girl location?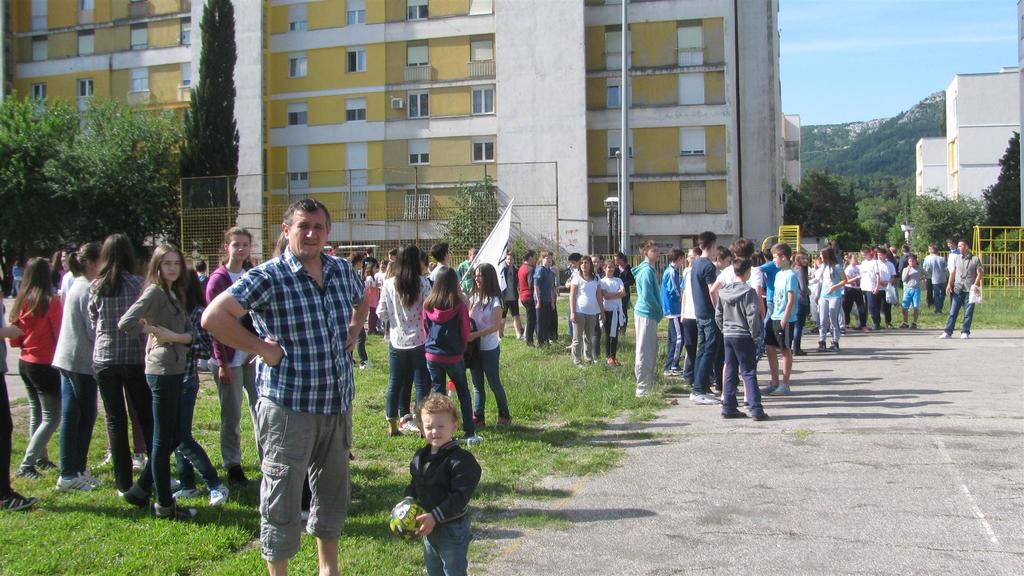
locate(470, 266, 510, 428)
